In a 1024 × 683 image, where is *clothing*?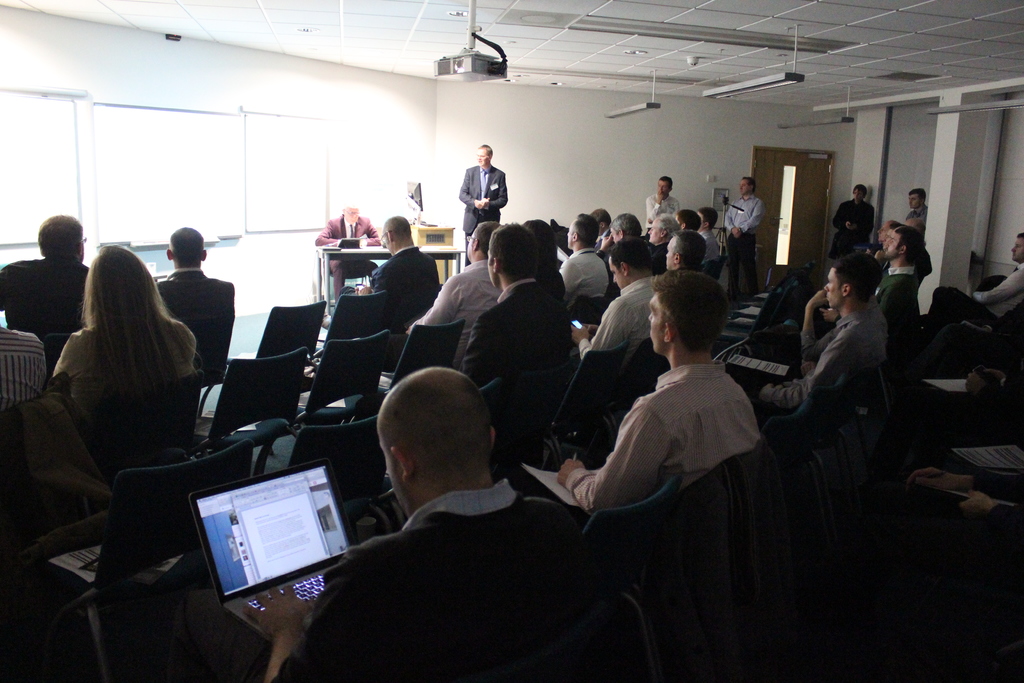
bbox(918, 249, 932, 277).
